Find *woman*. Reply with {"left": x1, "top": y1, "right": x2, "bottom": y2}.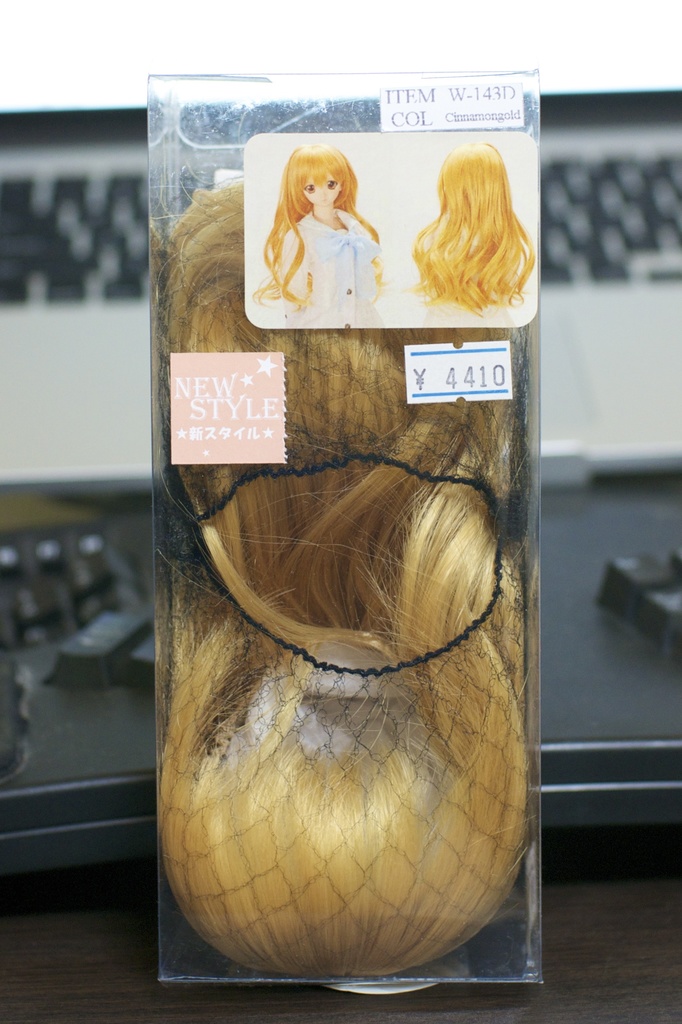
{"left": 251, "top": 129, "right": 407, "bottom": 316}.
